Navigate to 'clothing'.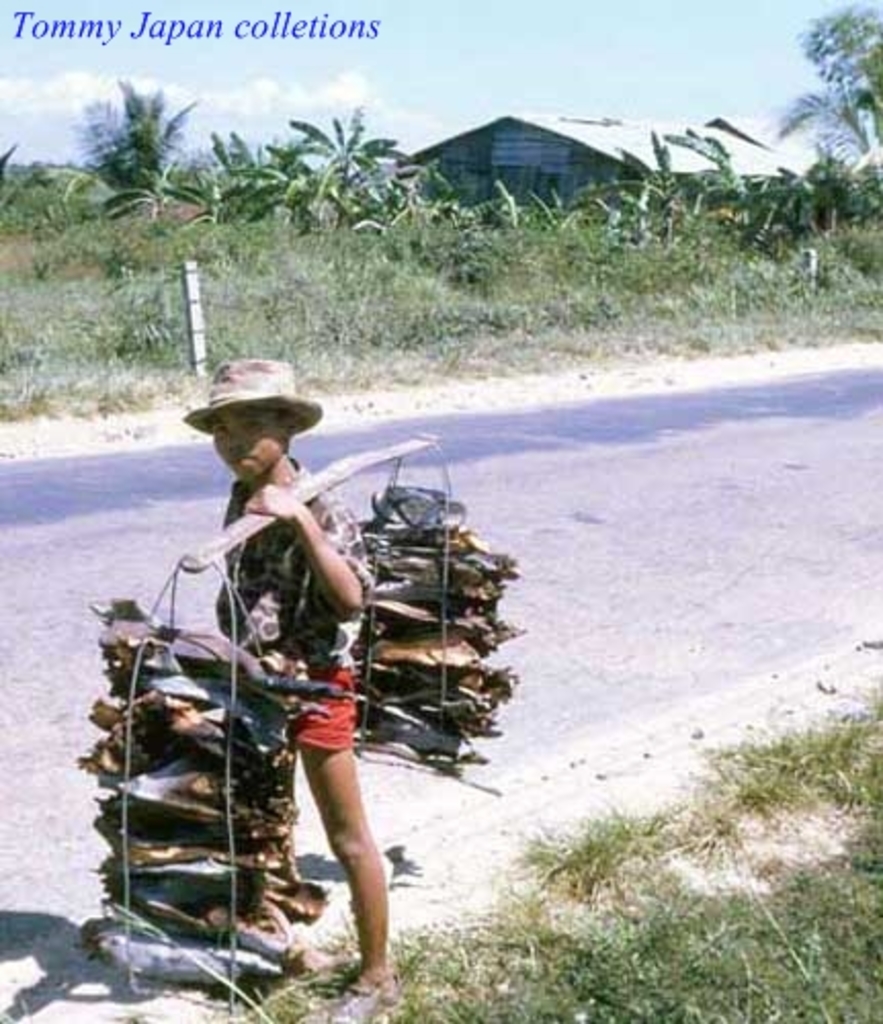
Navigation target: crop(219, 457, 385, 741).
